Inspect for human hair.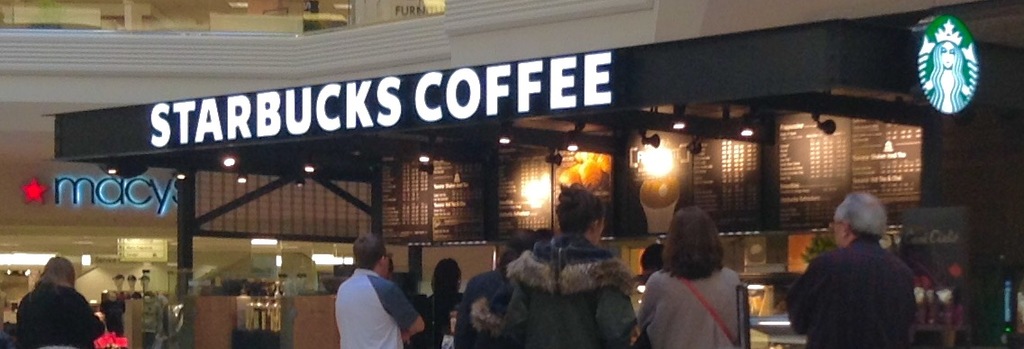
Inspection: BBox(832, 189, 888, 238).
